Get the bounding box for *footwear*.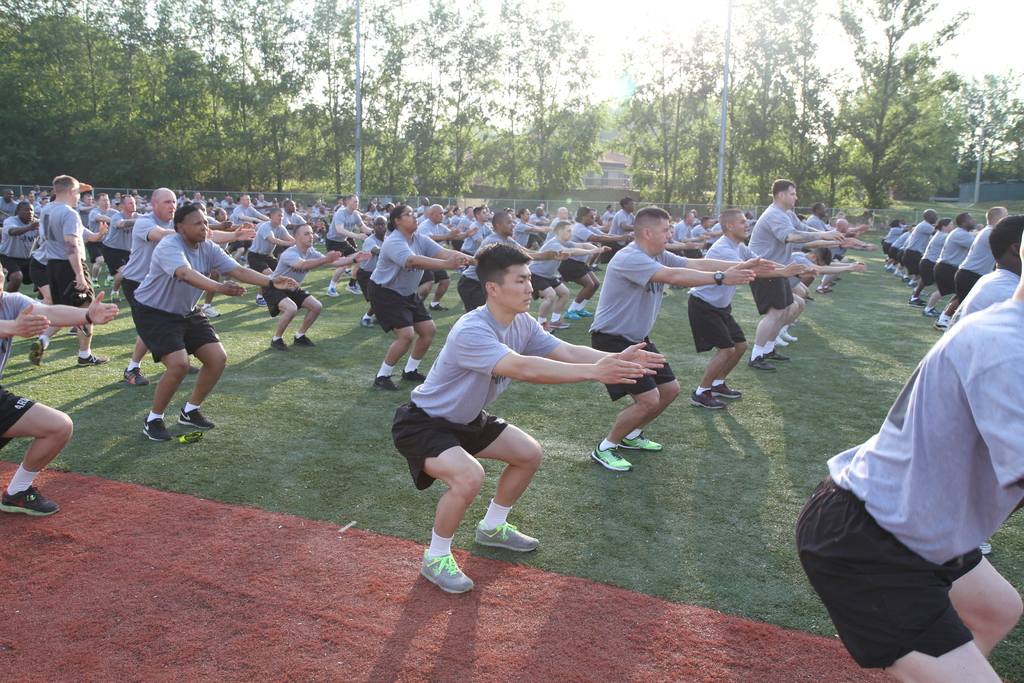
376 373 399 391.
